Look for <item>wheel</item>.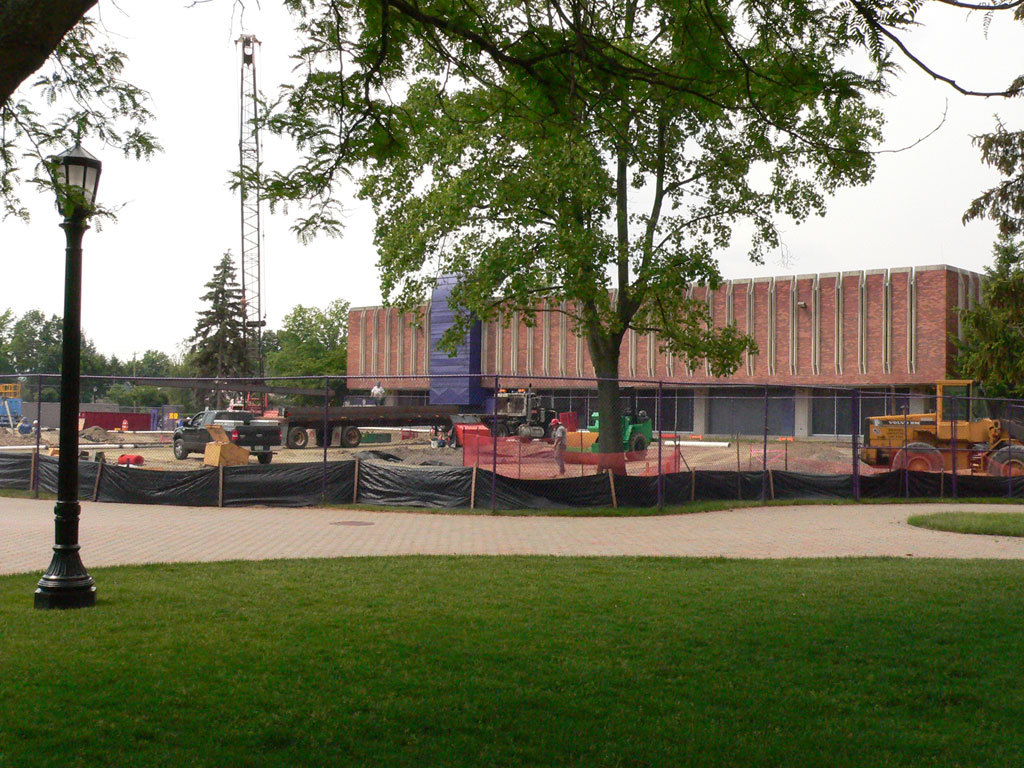
Found: (890, 442, 945, 477).
